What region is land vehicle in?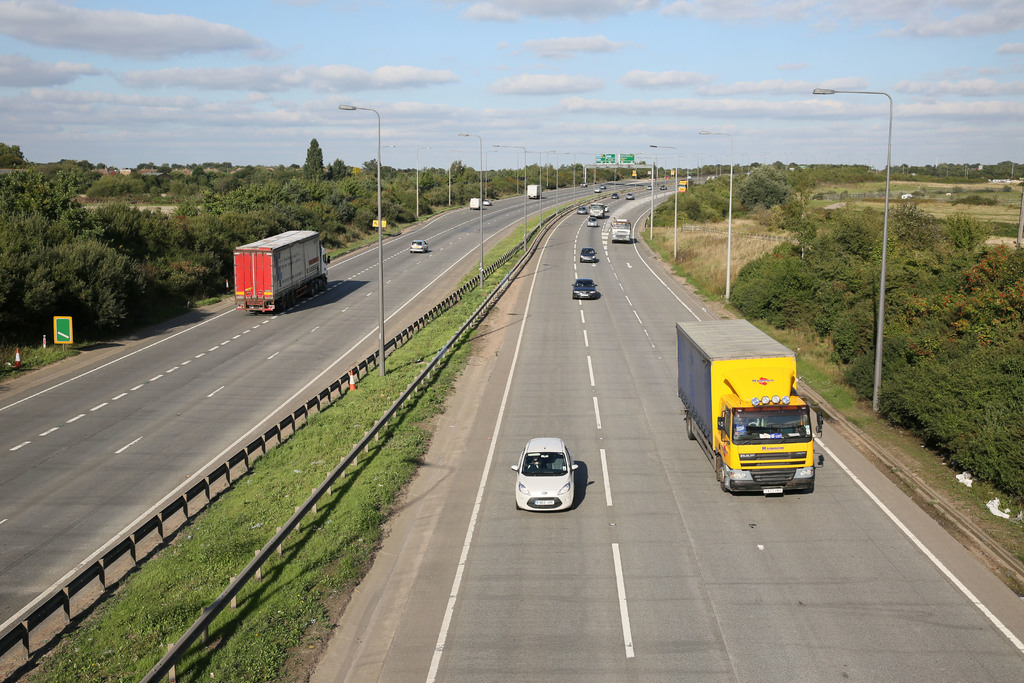
select_region(580, 211, 583, 214).
